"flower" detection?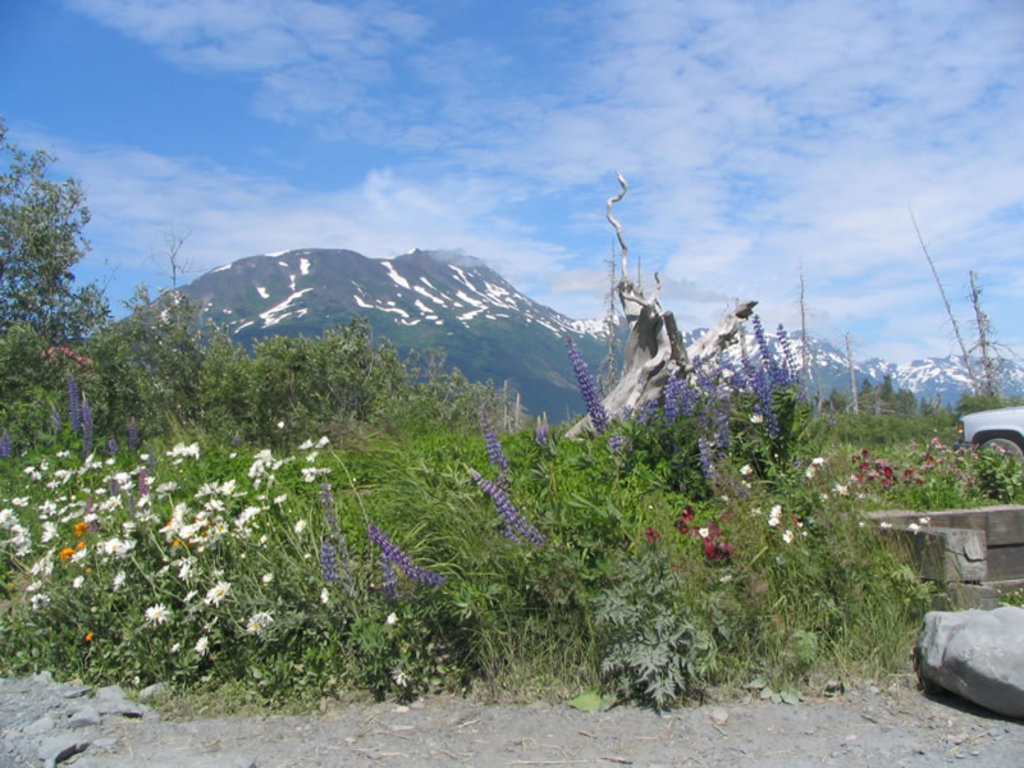
region(371, 522, 452, 596)
